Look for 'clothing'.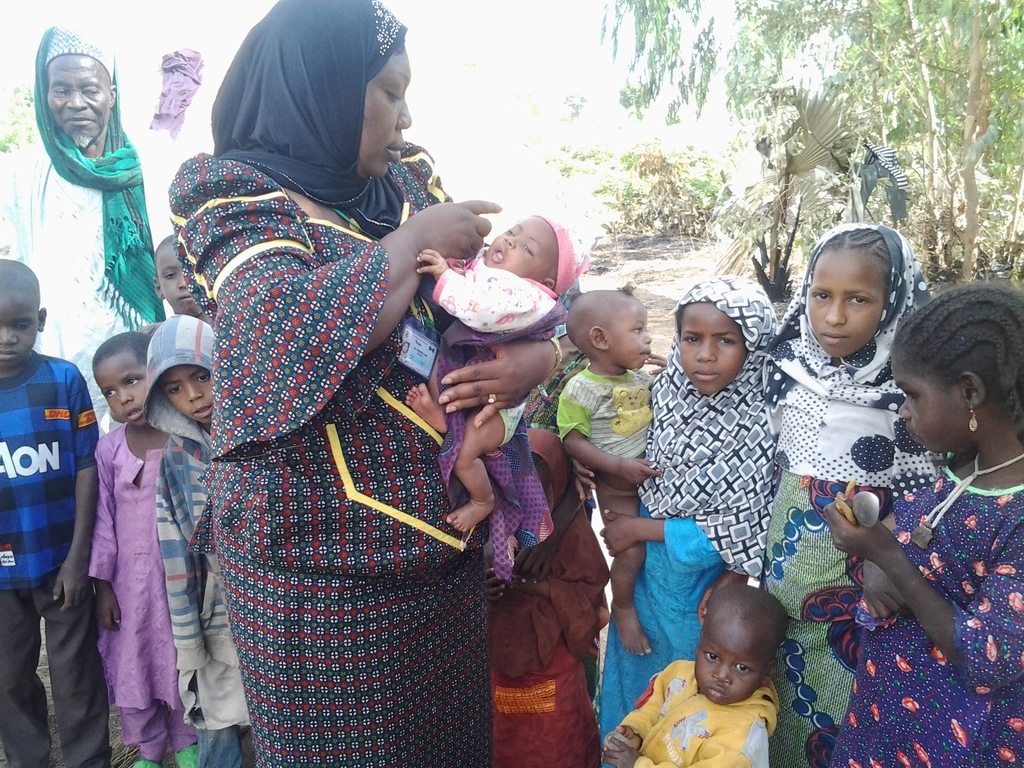
Found: select_region(618, 657, 783, 765).
